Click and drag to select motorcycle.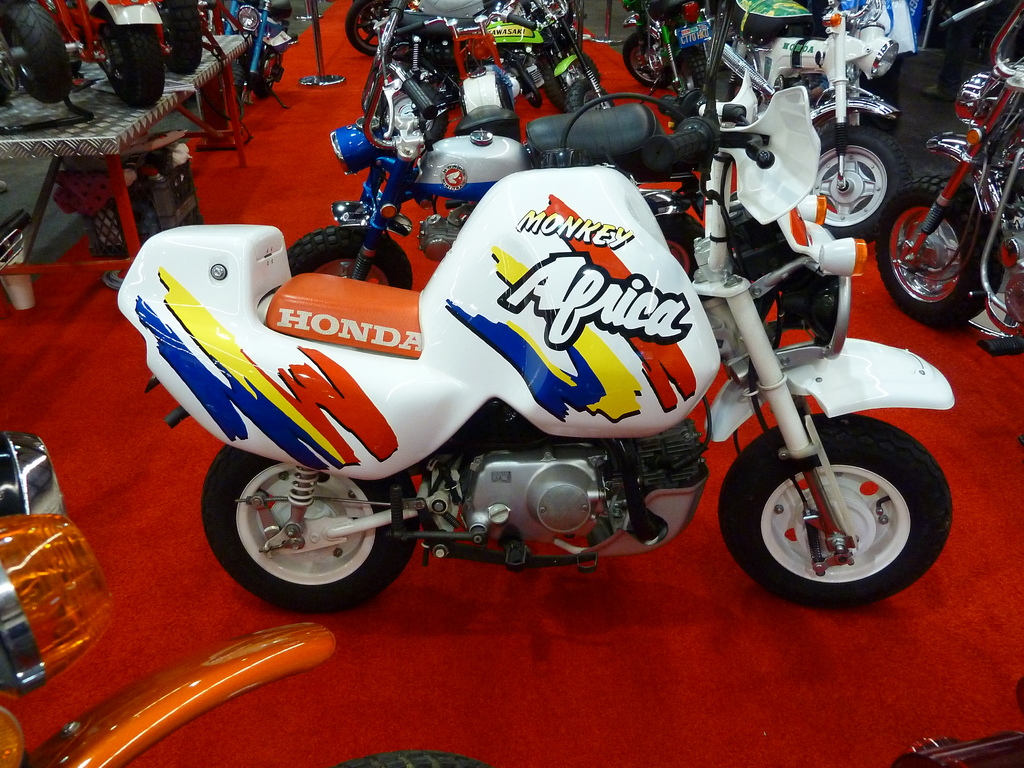
Selection: 400 0 601 113.
